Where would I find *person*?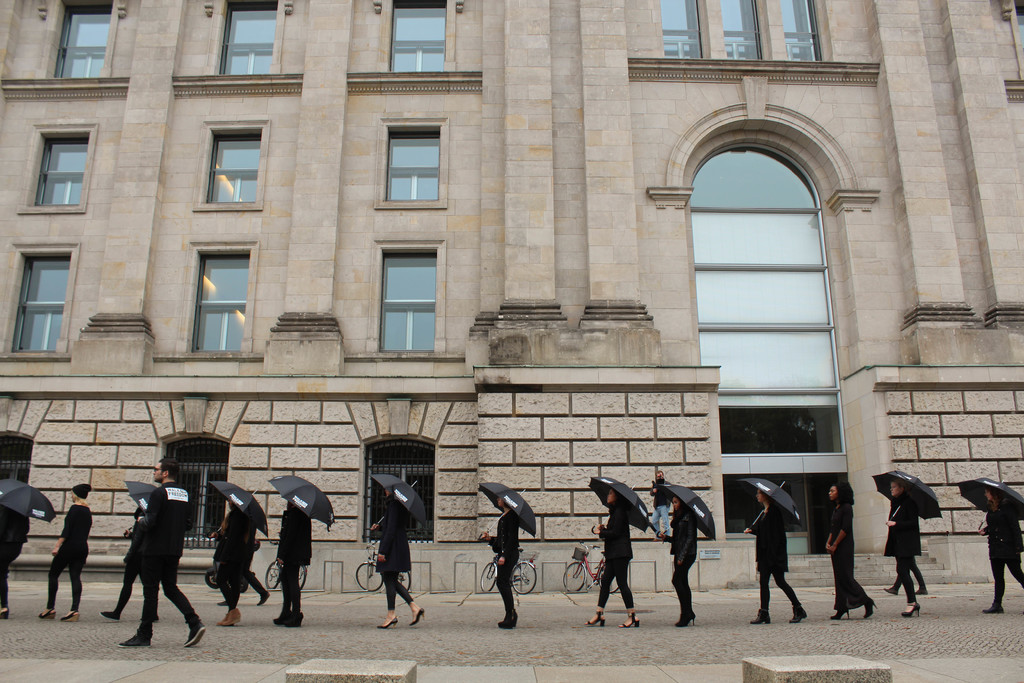
At (left=671, top=495, right=701, bottom=627).
